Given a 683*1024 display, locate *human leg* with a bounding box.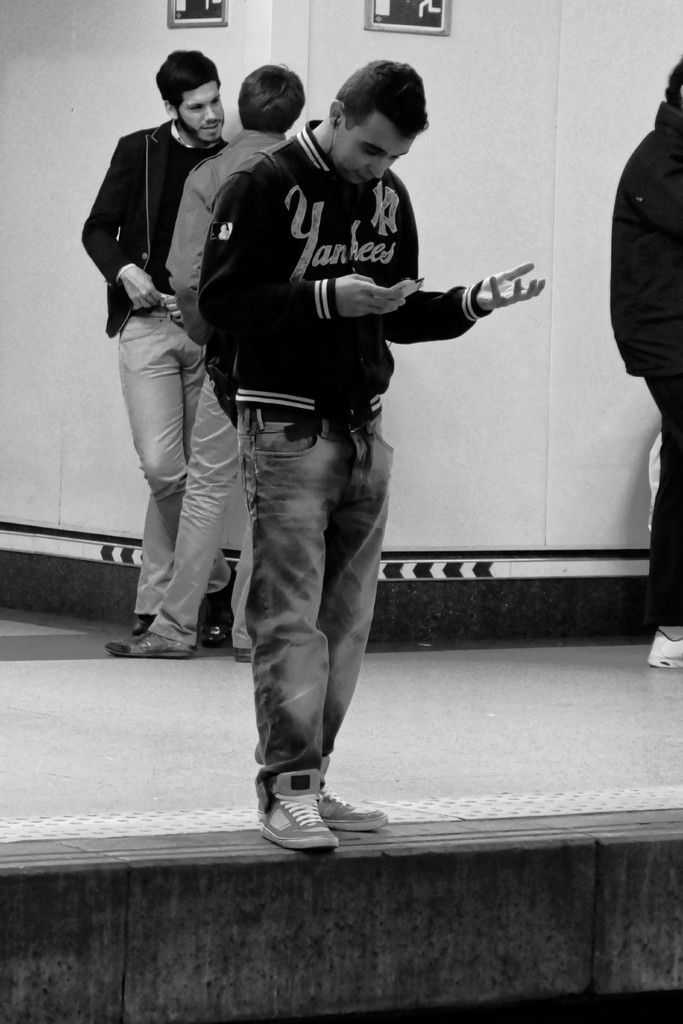
Located: (254, 404, 388, 848).
